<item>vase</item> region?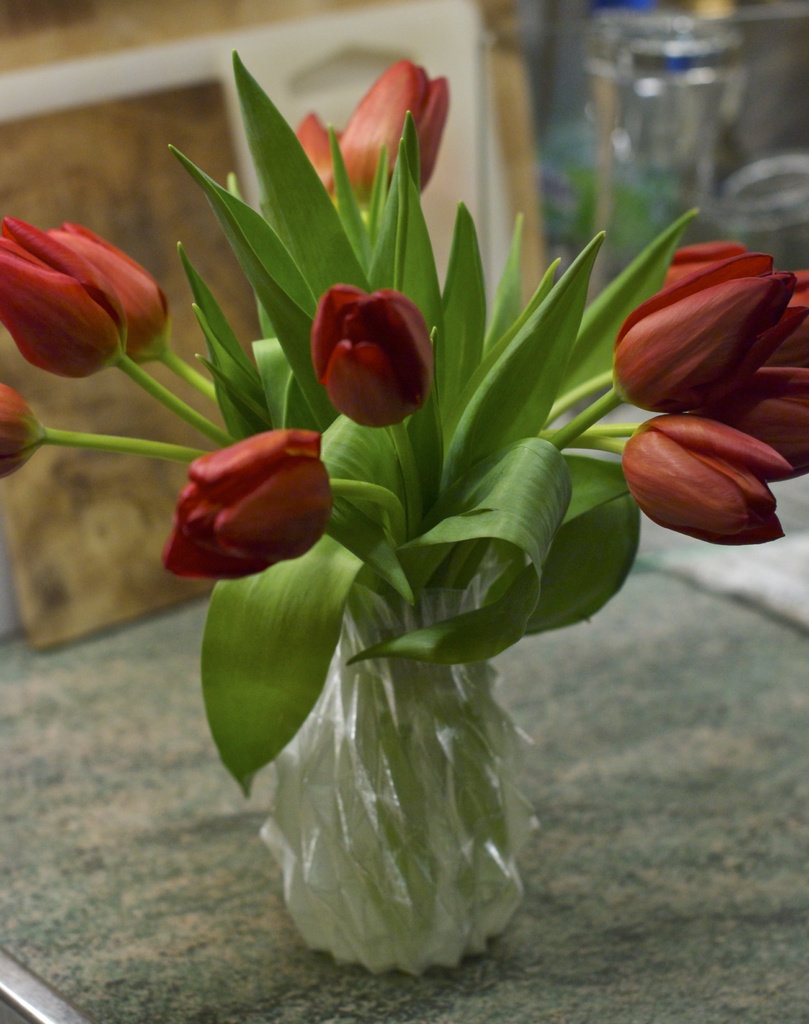
pyautogui.locateOnScreen(261, 589, 543, 975)
